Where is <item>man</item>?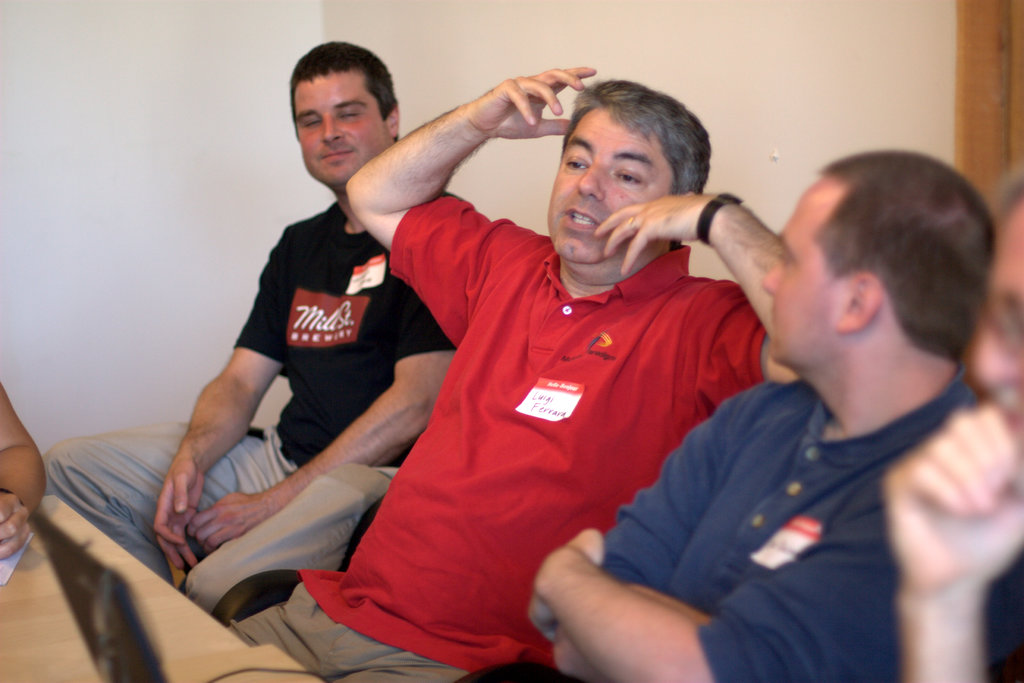
468, 147, 1008, 682.
